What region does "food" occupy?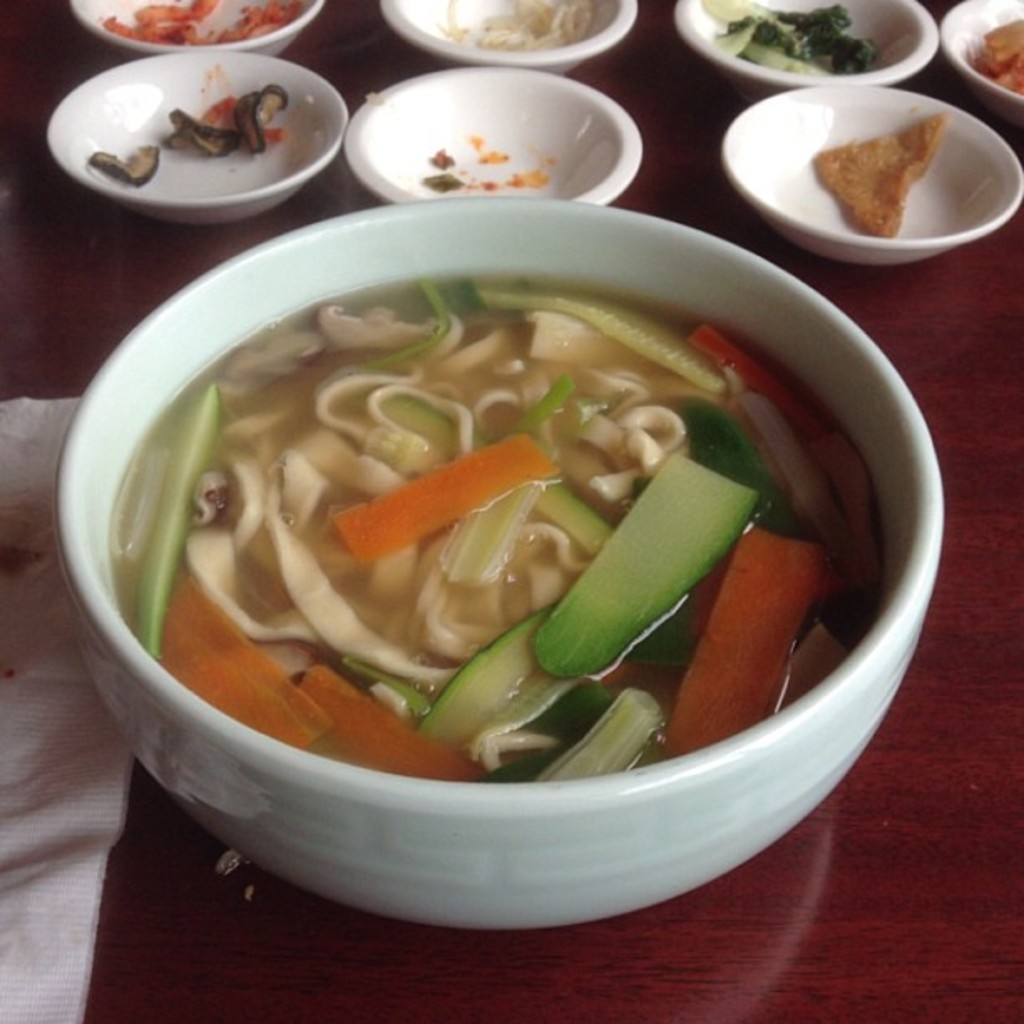
<region>413, 127, 559, 194</region>.
